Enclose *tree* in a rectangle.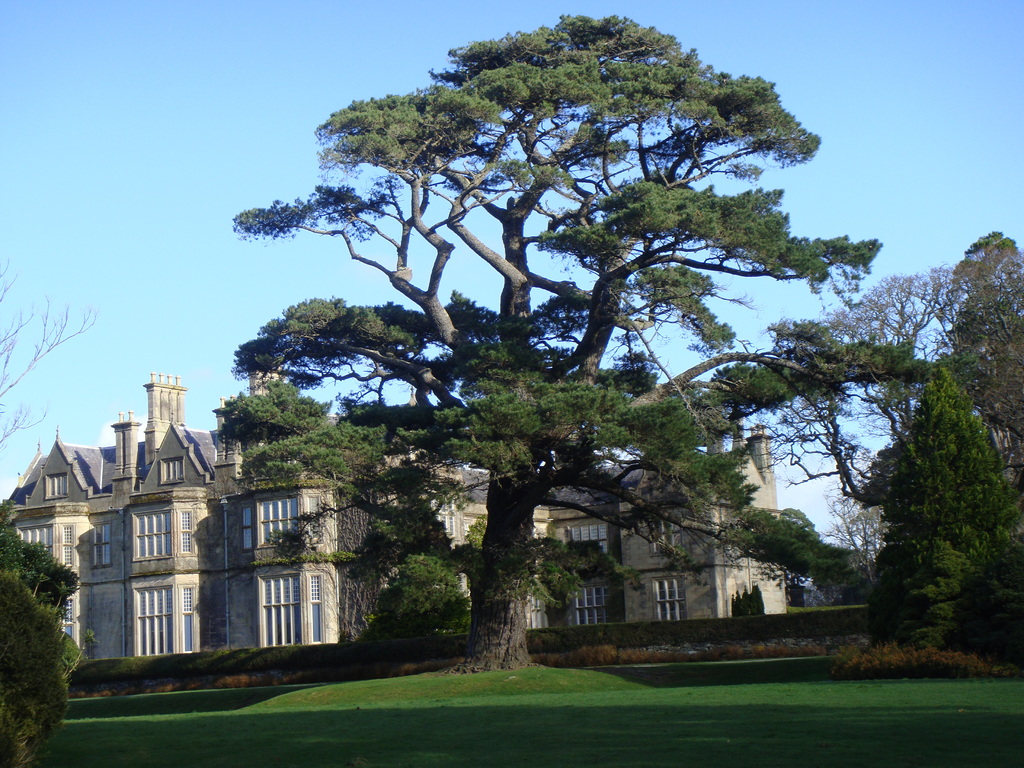
940, 225, 1023, 387.
